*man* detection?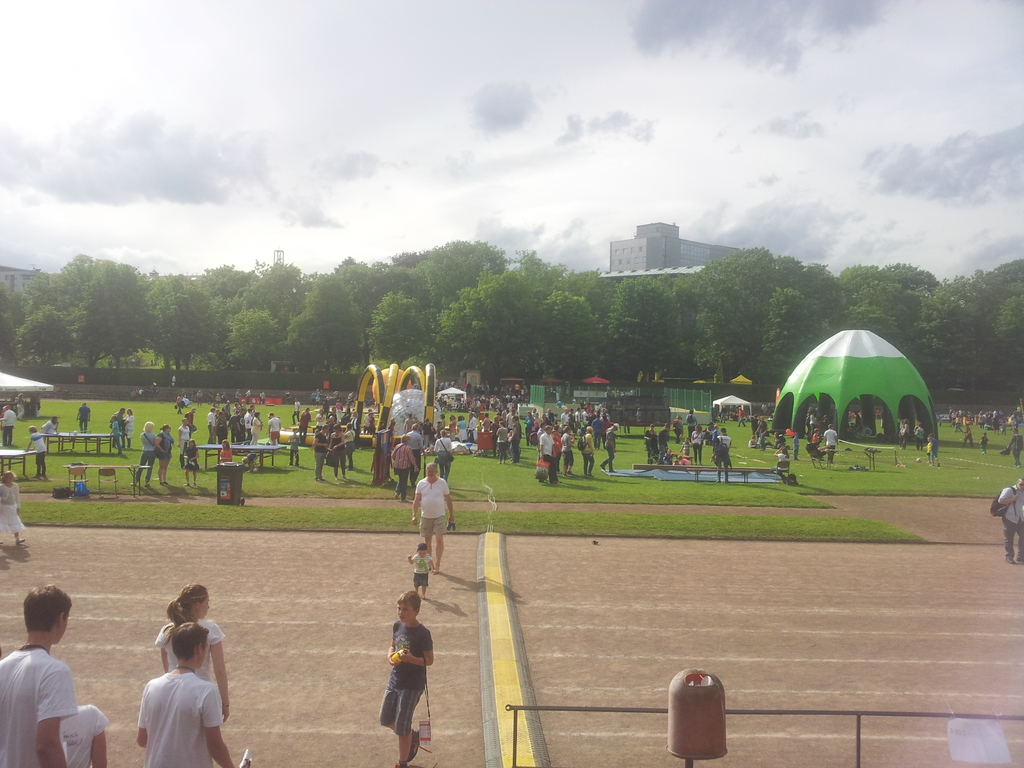
bbox=(824, 424, 838, 461)
